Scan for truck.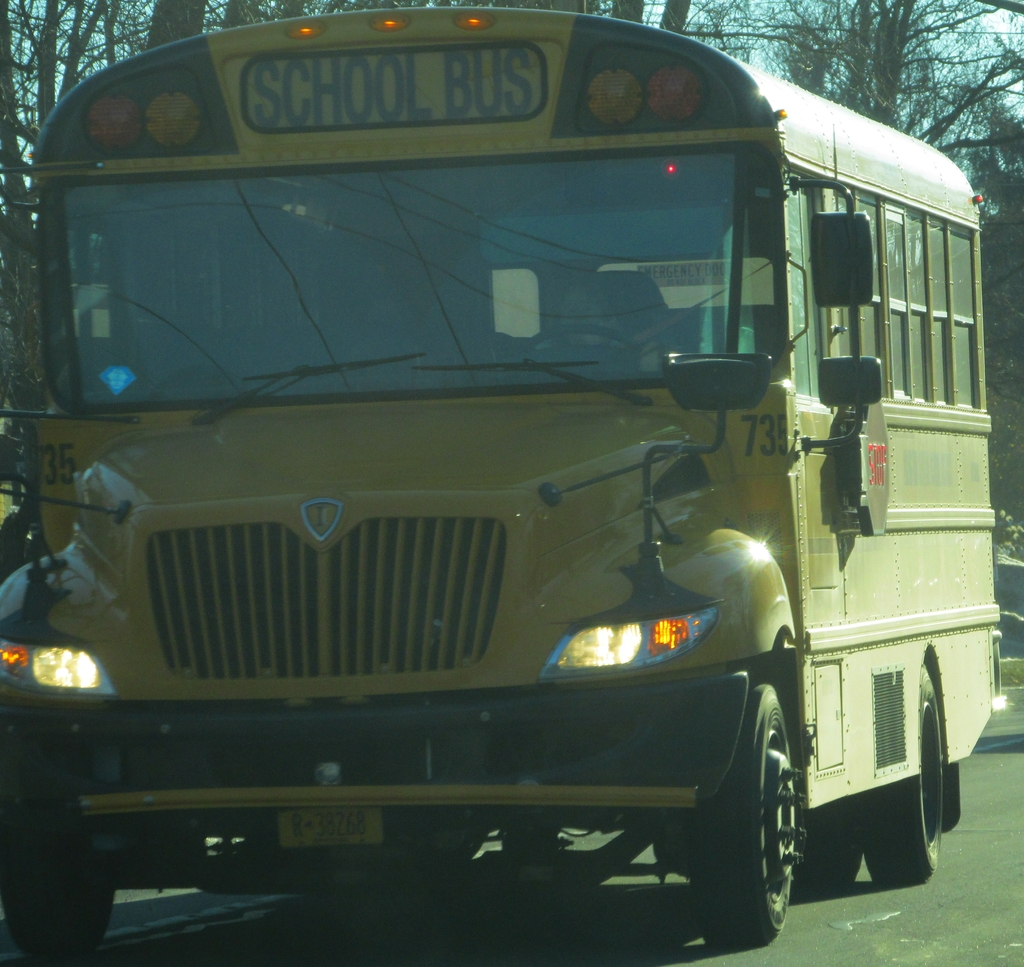
Scan result: <box>0,8,1023,950</box>.
